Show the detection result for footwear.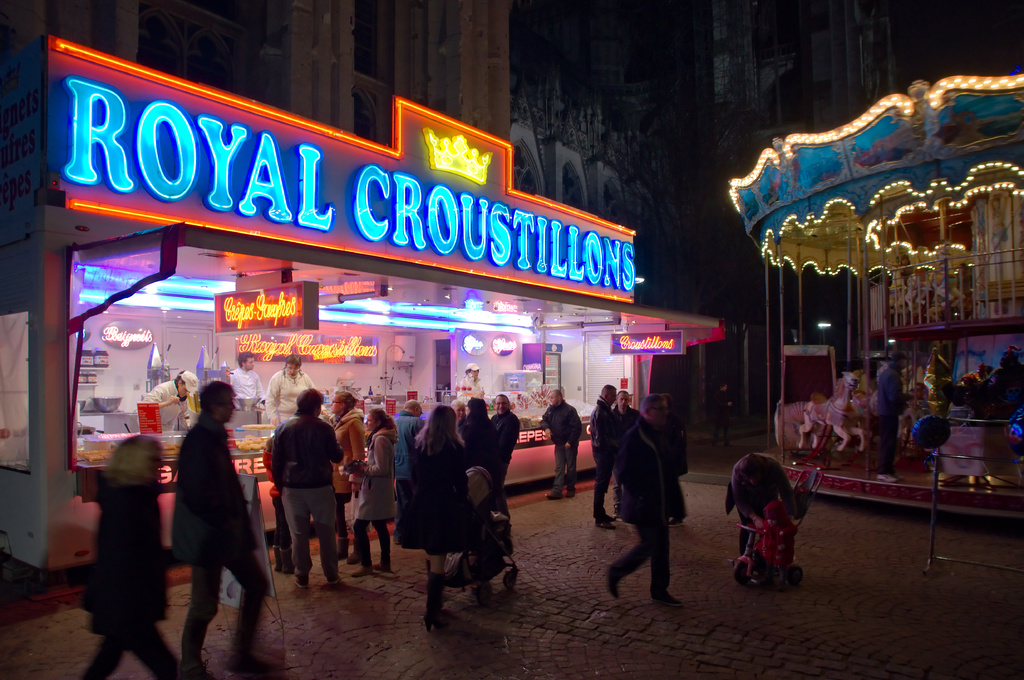
x1=278 y1=548 x2=296 y2=575.
